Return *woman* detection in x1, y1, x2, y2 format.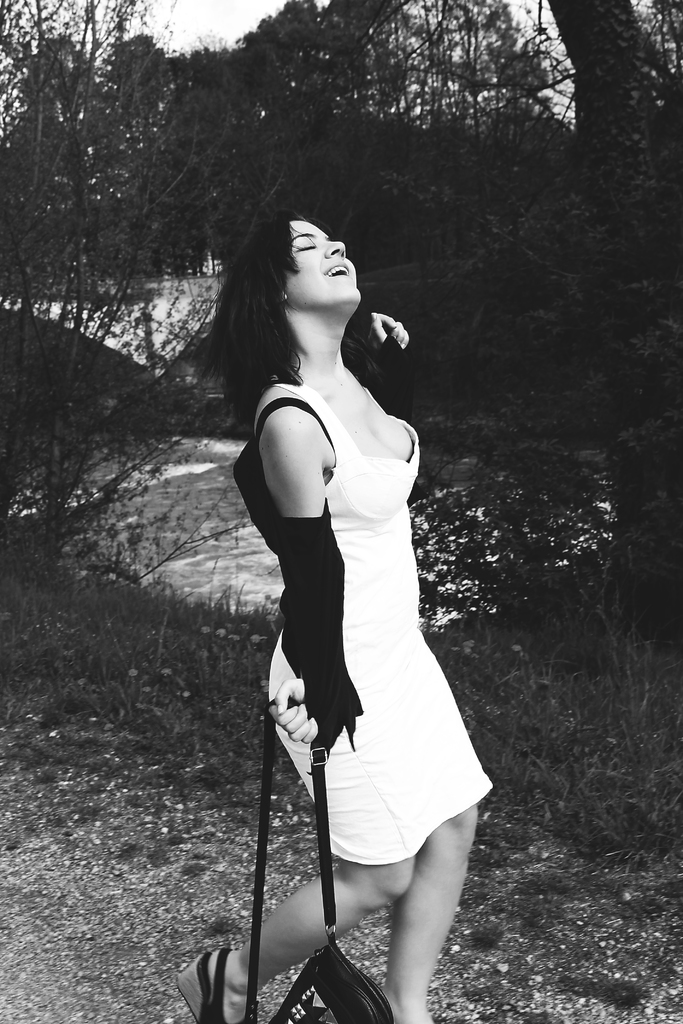
197, 193, 480, 1003.
